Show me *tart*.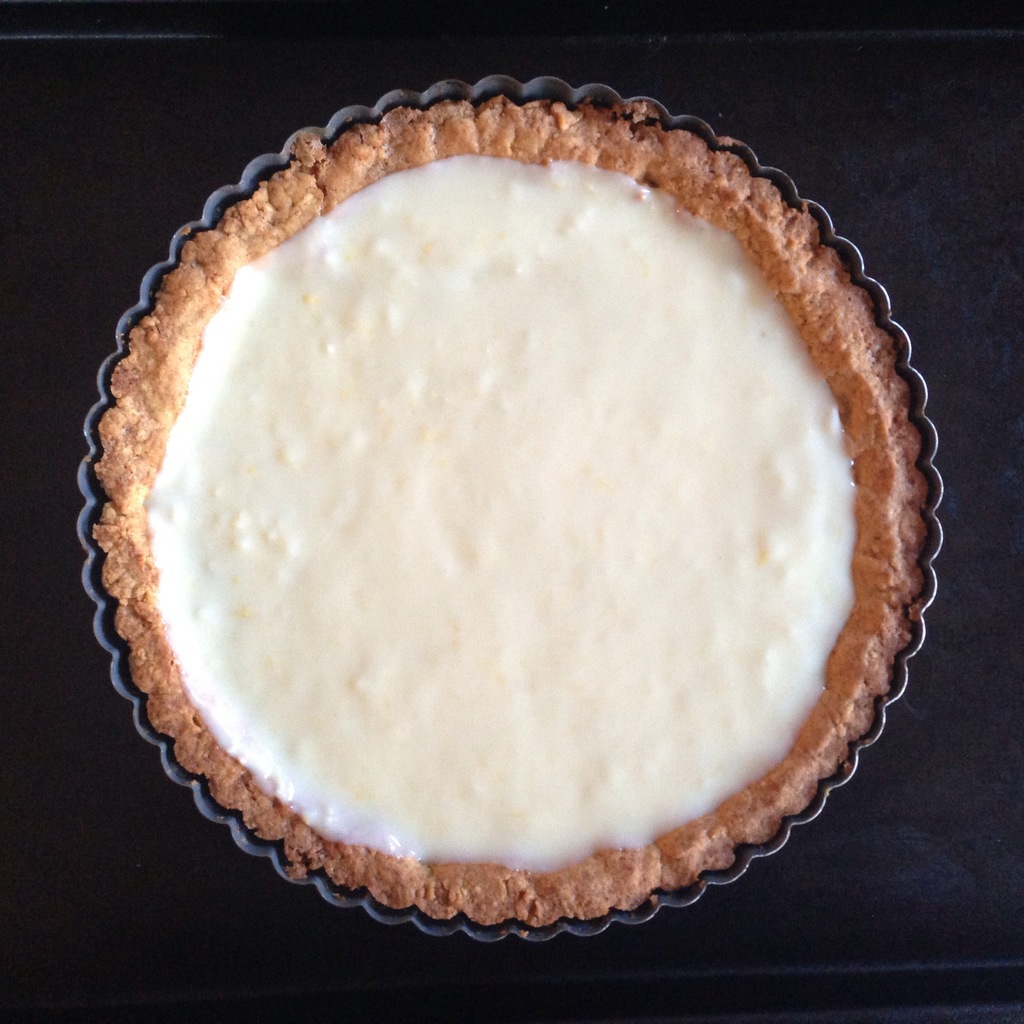
*tart* is here: 90:101:934:918.
